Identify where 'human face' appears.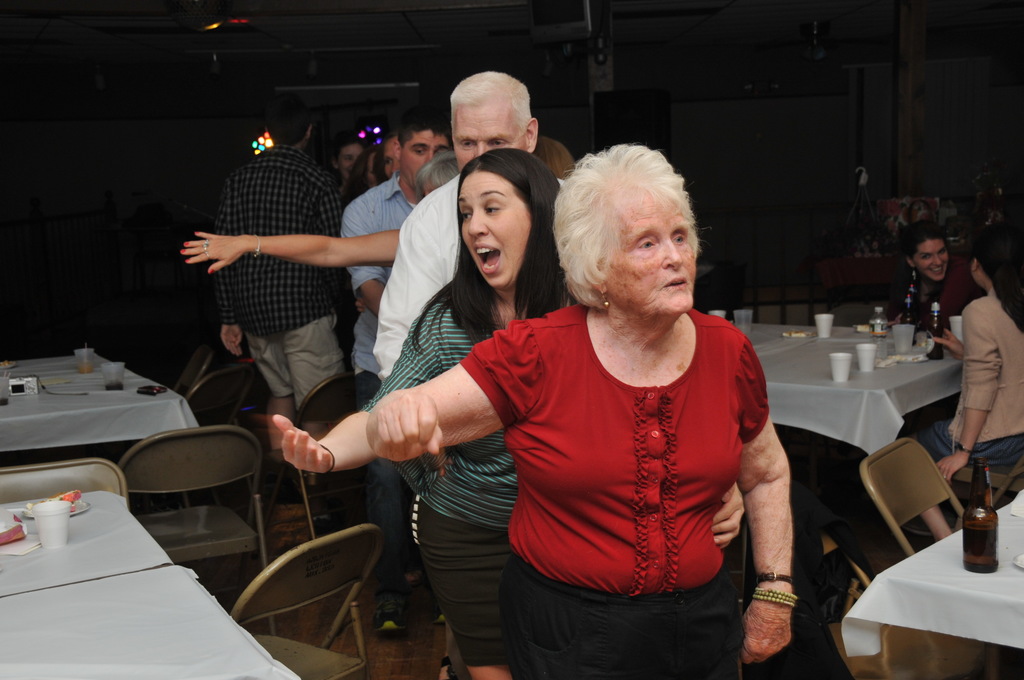
Appears at x1=336, y1=150, x2=362, y2=172.
